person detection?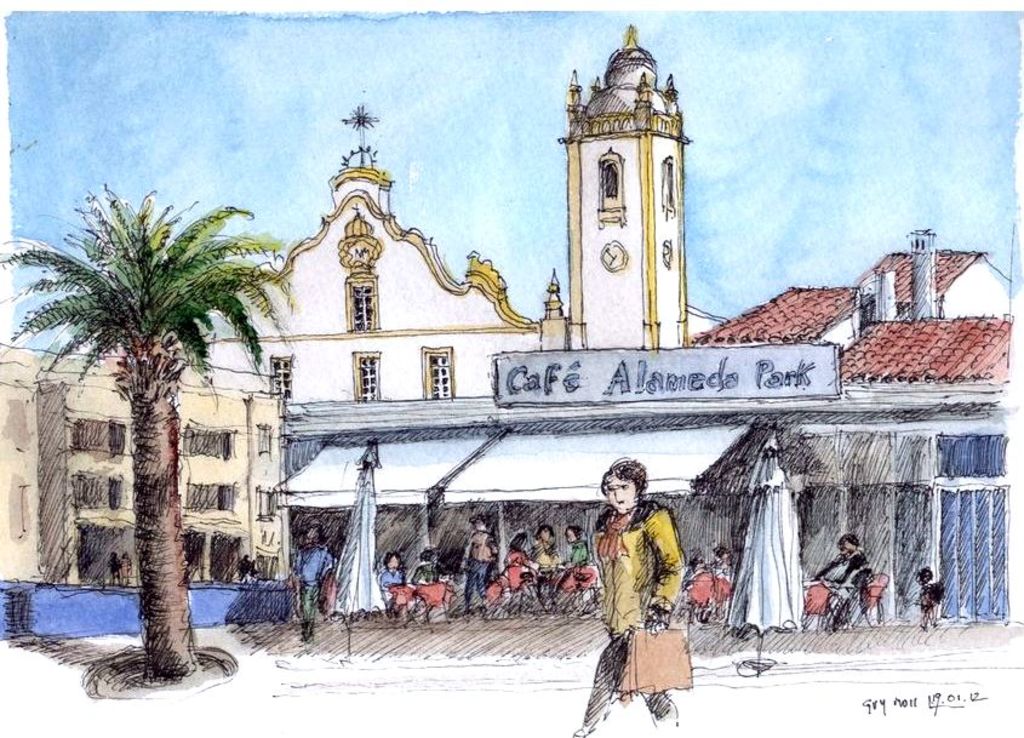
crop(291, 527, 332, 643)
